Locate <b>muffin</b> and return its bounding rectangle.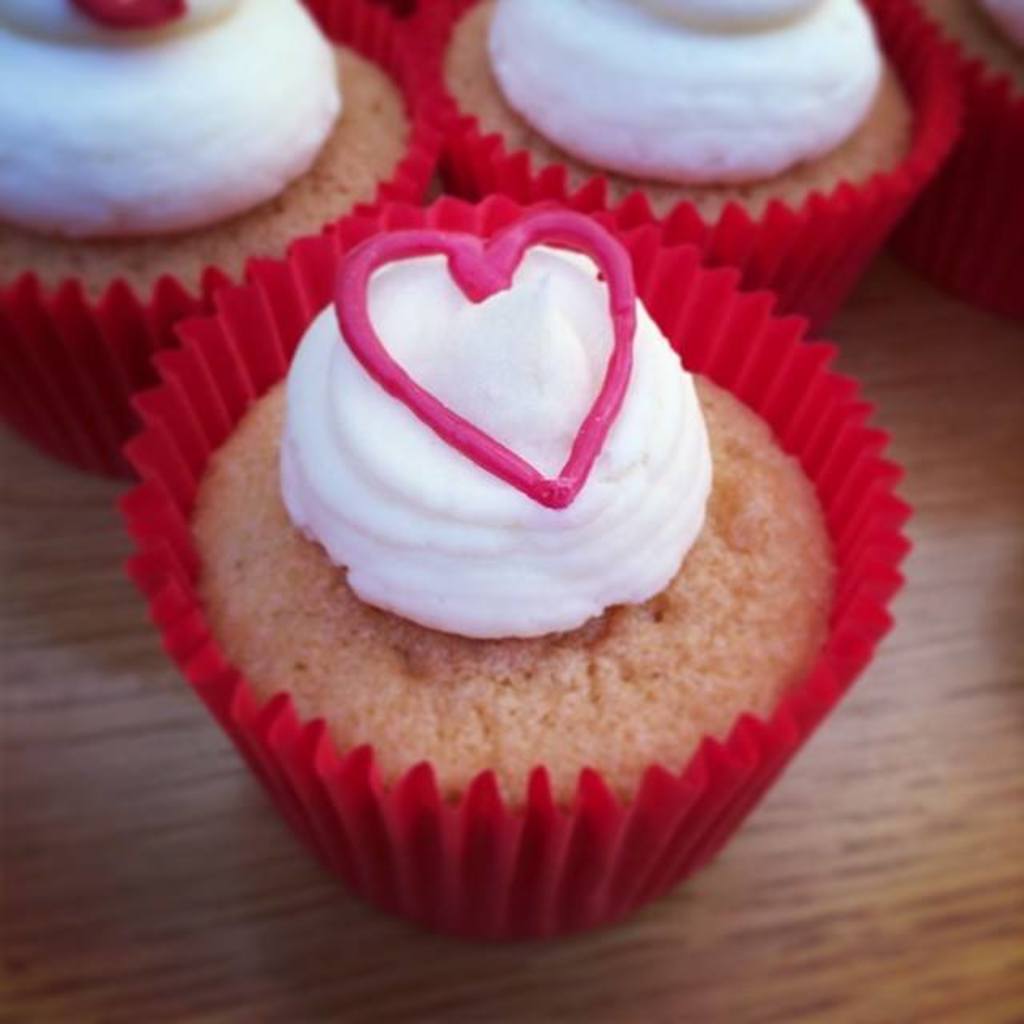
<bbox>394, 0, 965, 338</bbox>.
